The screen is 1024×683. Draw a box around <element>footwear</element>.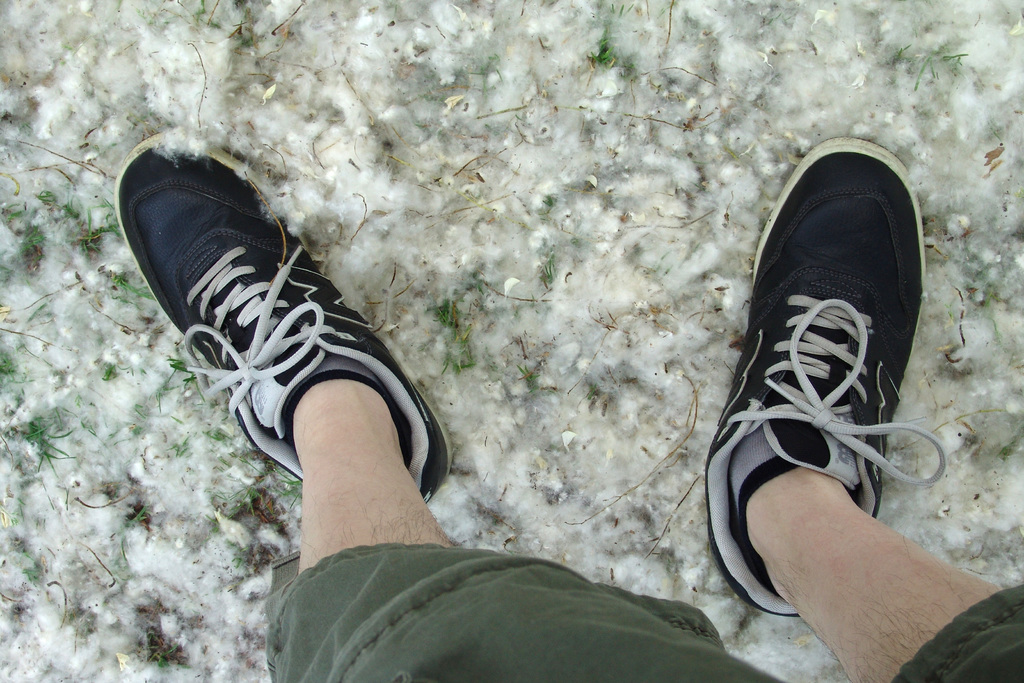
pyautogui.locateOnScreen(706, 135, 945, 617).
